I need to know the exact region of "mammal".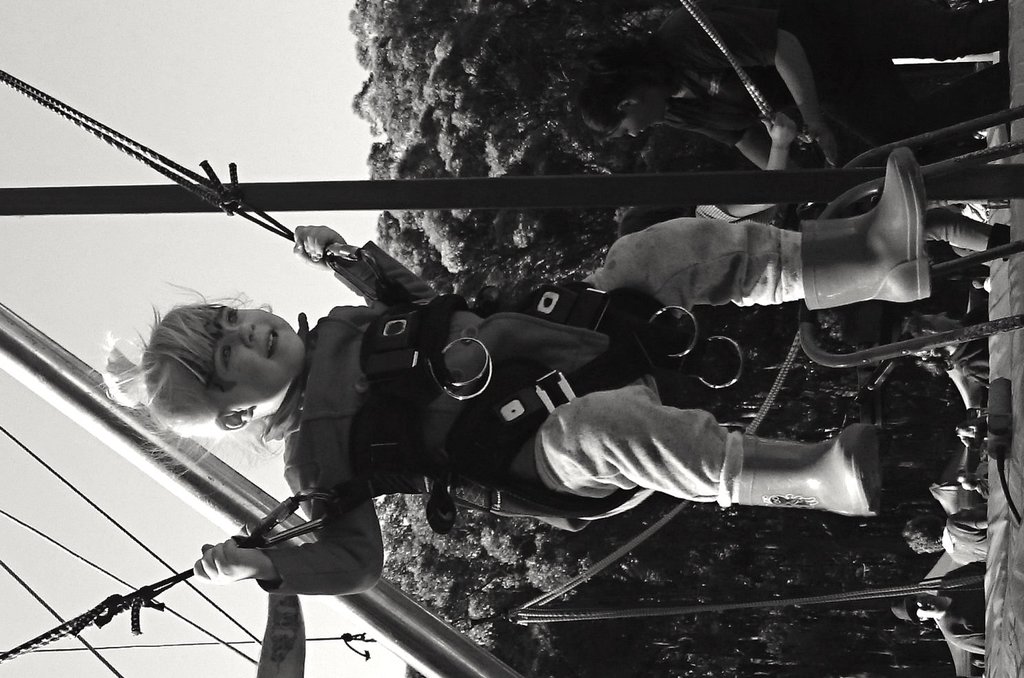
Region: l=892, t=561, r=987, b=659.
